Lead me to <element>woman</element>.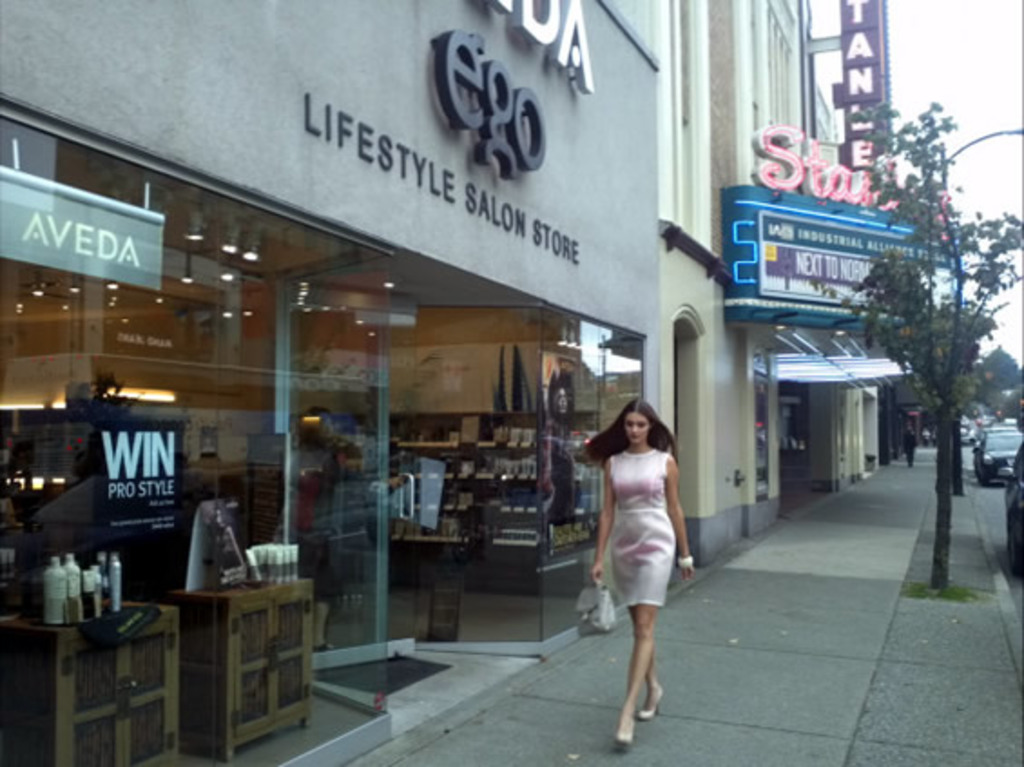
Lead to 580/392/700/704.
